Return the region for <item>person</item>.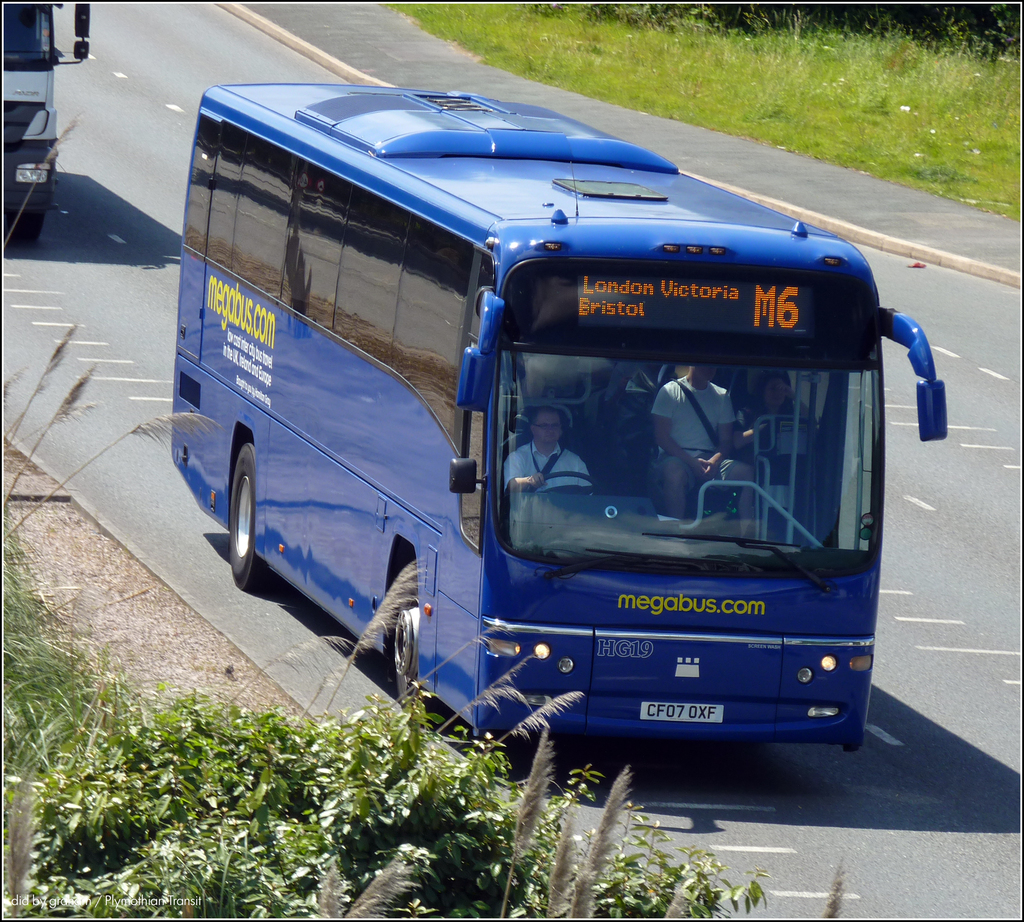
728 369 820 459.
